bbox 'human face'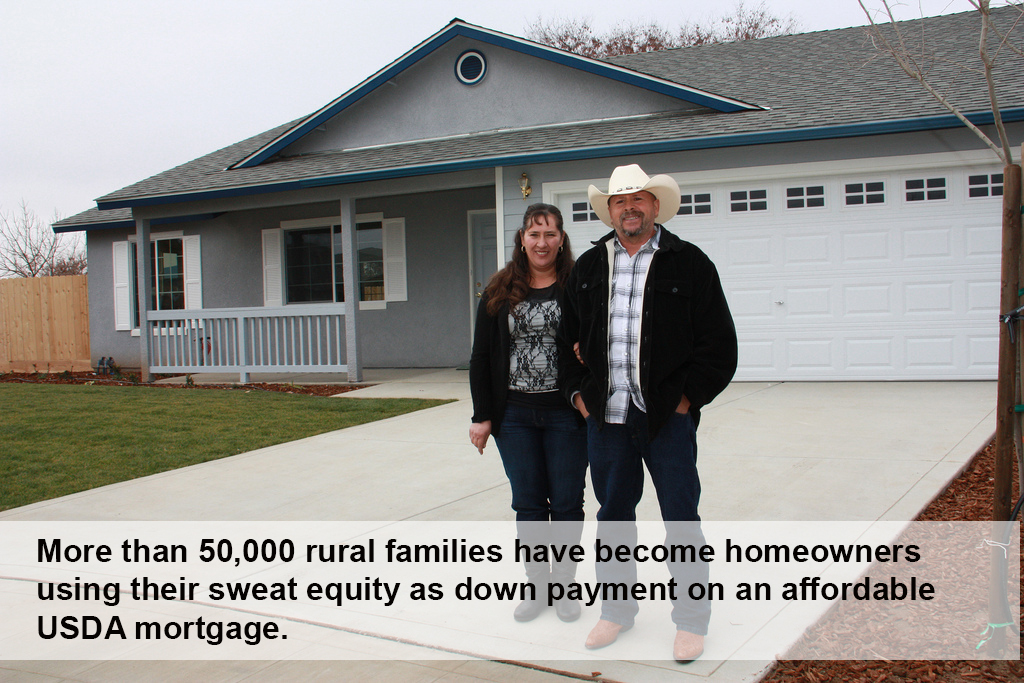
(524, 214, 561, 267)
